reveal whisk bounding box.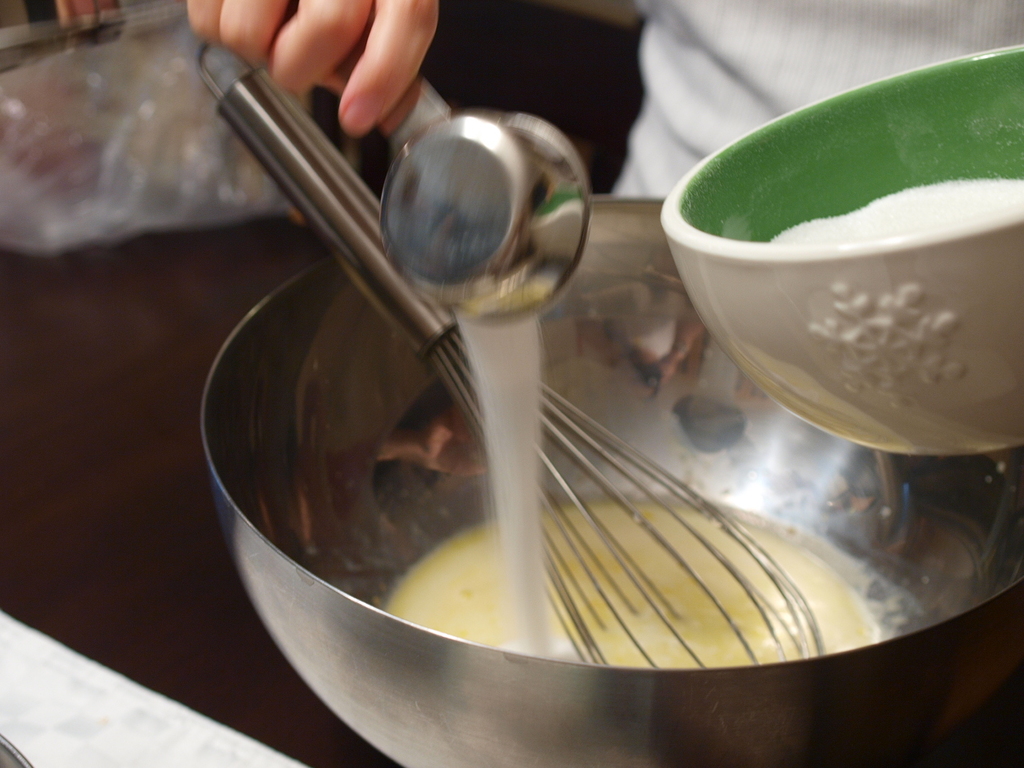
Revealed: 192, 26, 826, 664.
